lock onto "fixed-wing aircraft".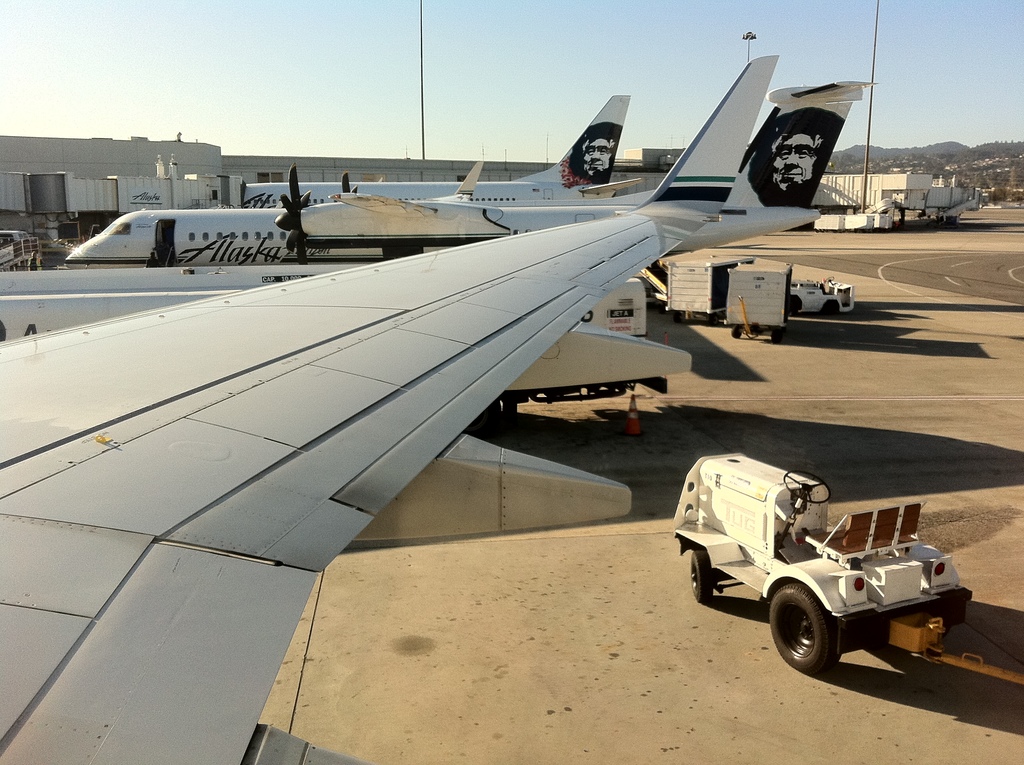
Locked: {"x1": 279, "y1": 76, "x2": 885, "y2": 259}.
